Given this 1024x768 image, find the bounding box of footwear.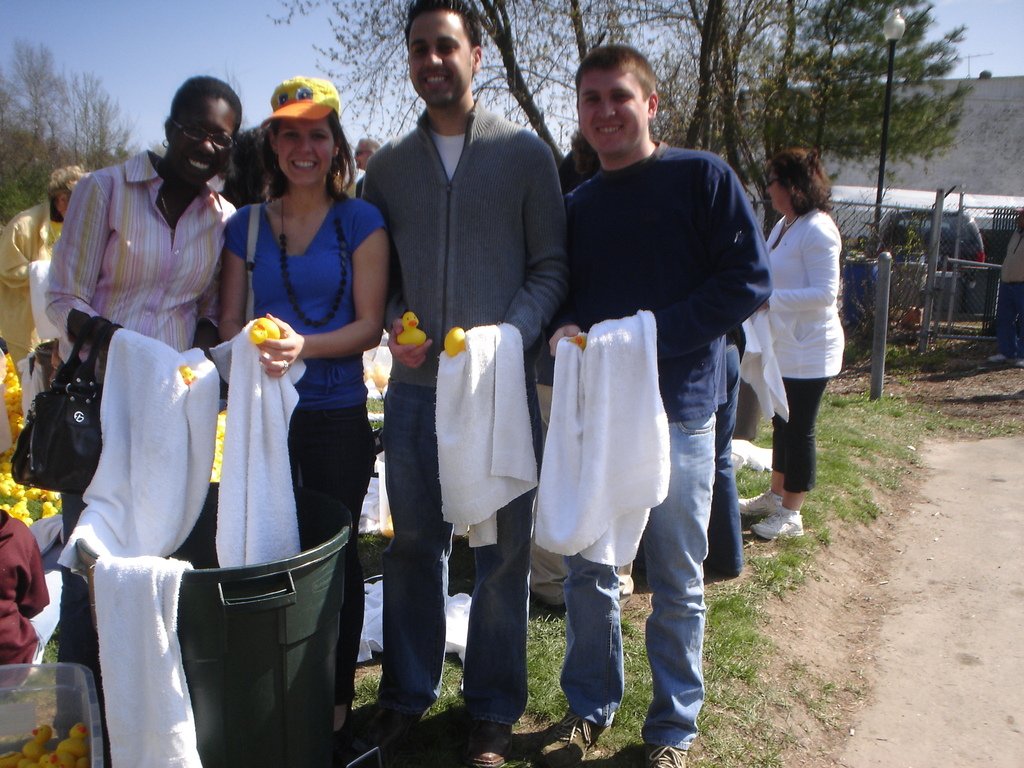
bbox=[356, 695, 436, 757].
